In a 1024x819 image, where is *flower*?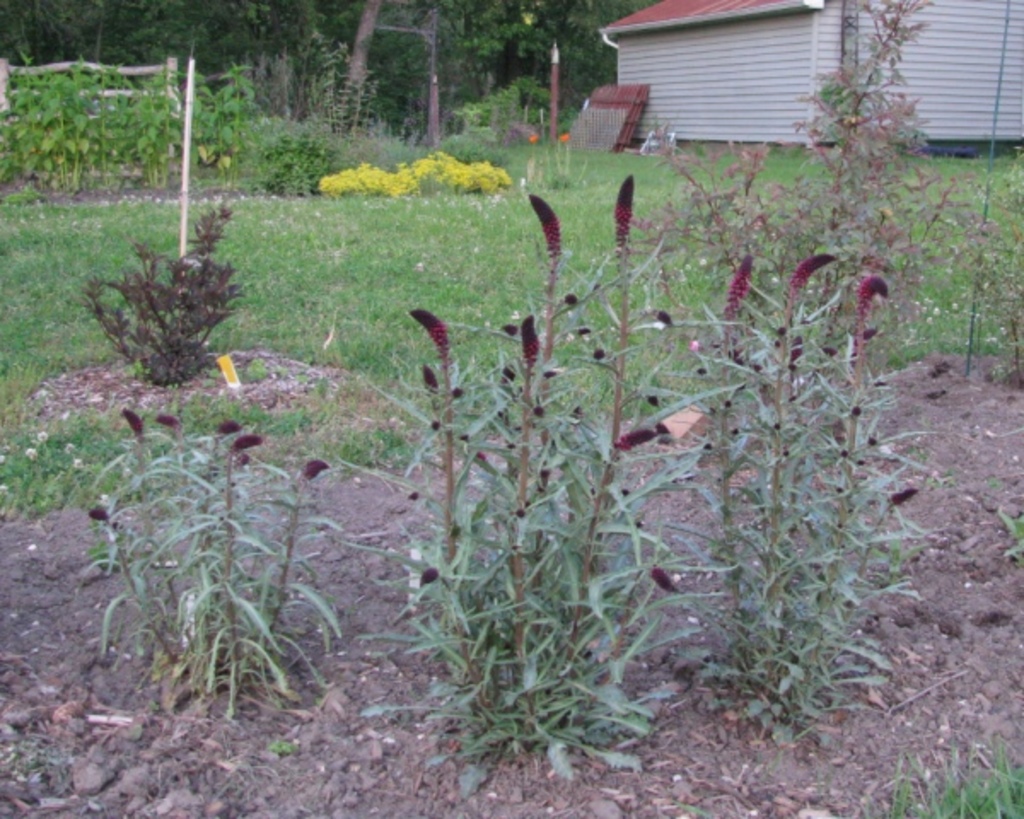
(410, 309, 451, 346).
